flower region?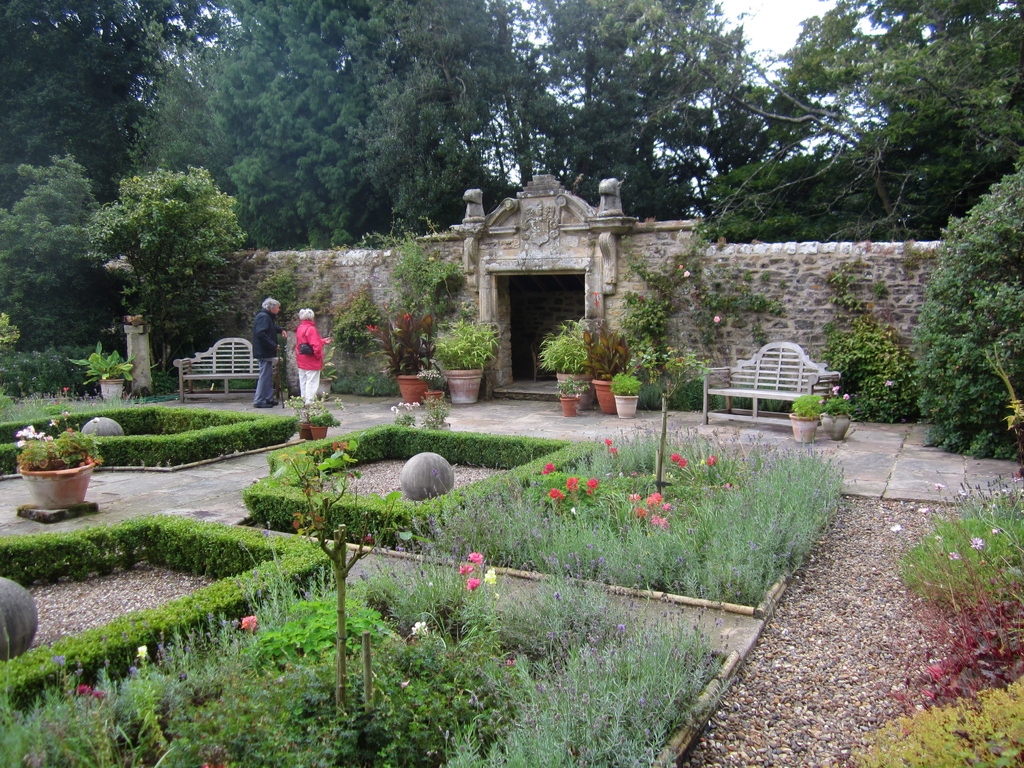
l=93, t=689, r=104, b=699
